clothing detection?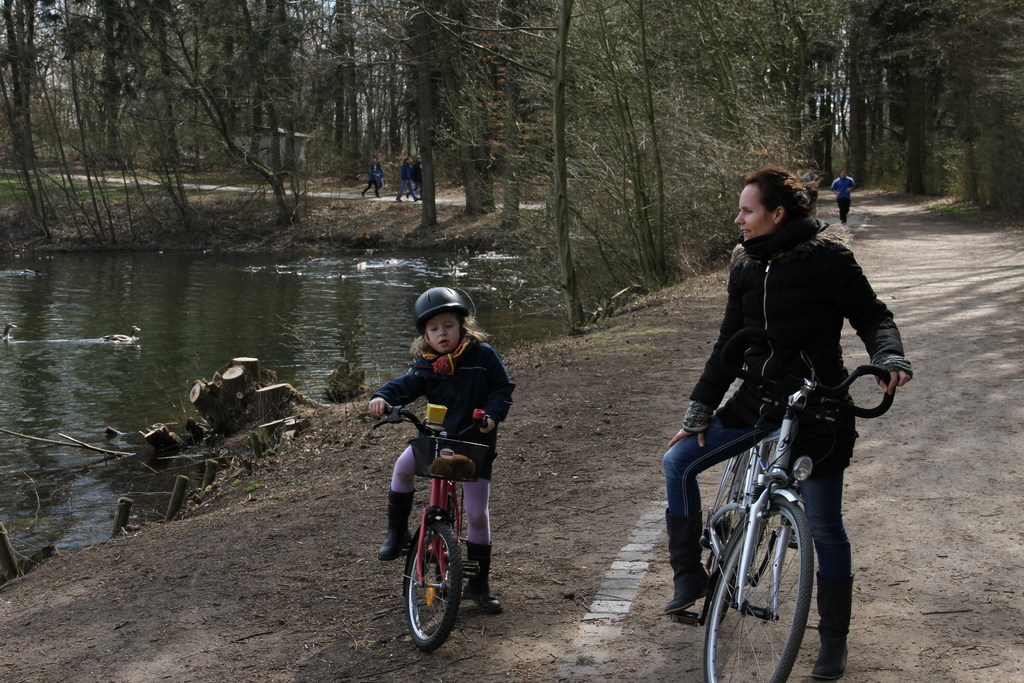
detection(360, 163, 378, 194)
